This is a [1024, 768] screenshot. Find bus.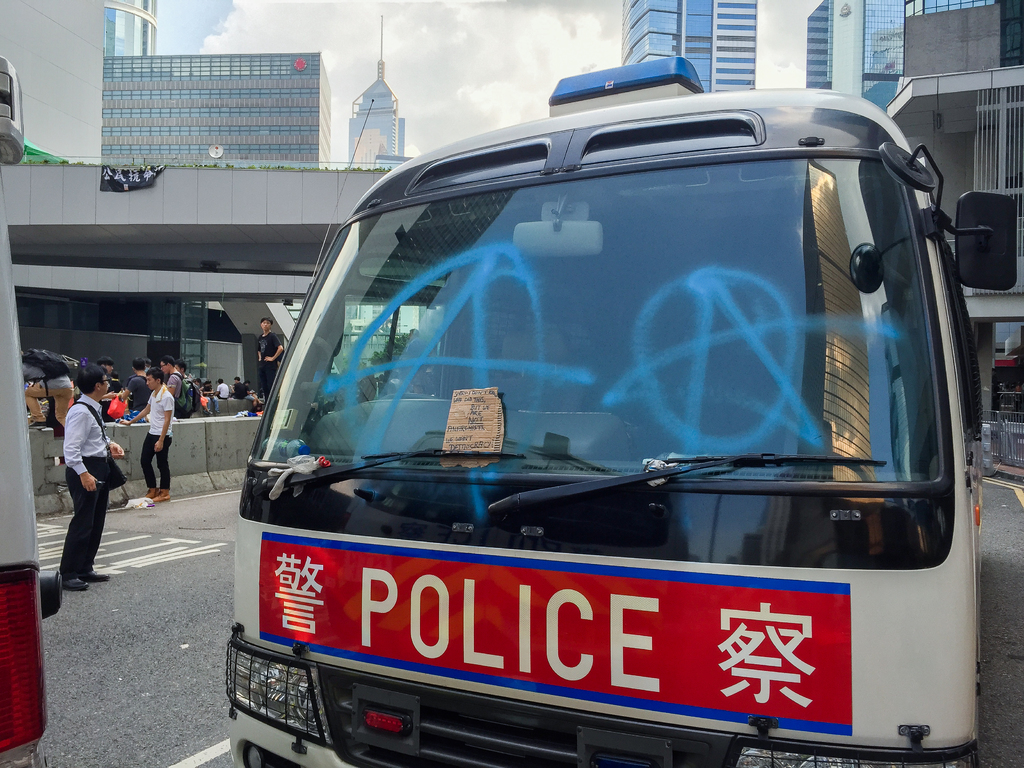
Bounding box: l=223, t=58, r=1022, b=765.
